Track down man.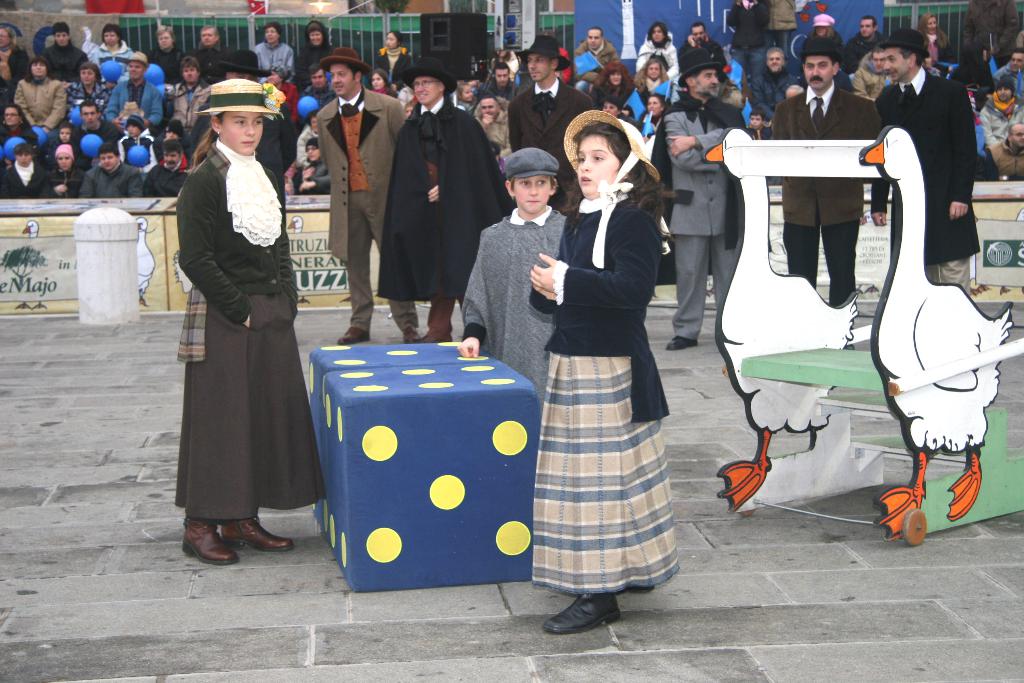
Tracked to (x1=773, y1=37, x2=877, y2=304).
